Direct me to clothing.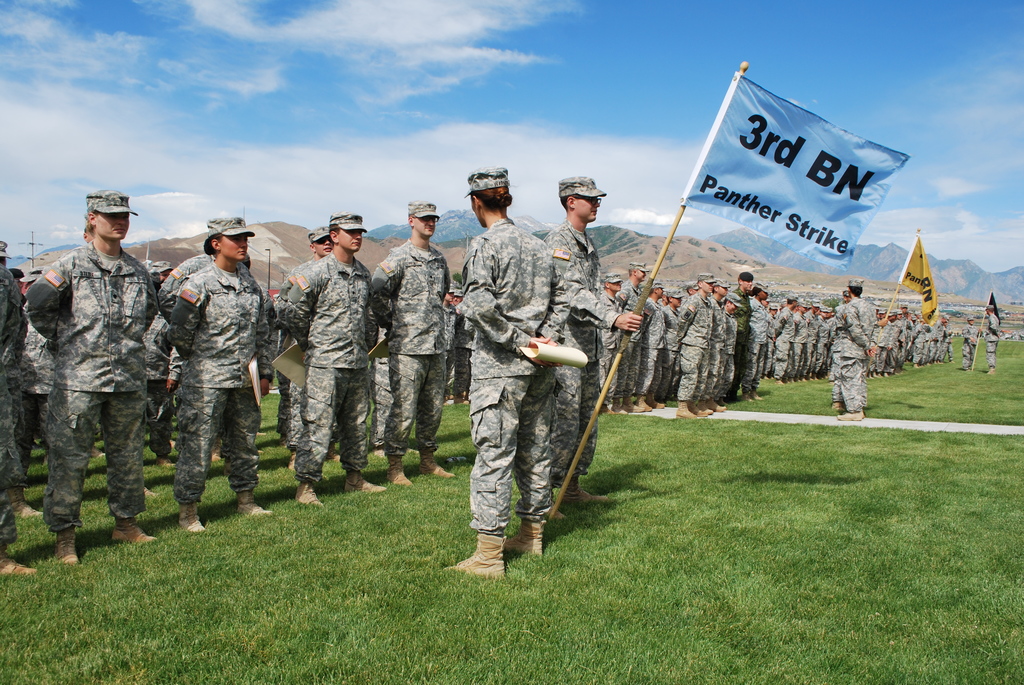
Direction: (left=912, top=333, right=934, bottom=361).
